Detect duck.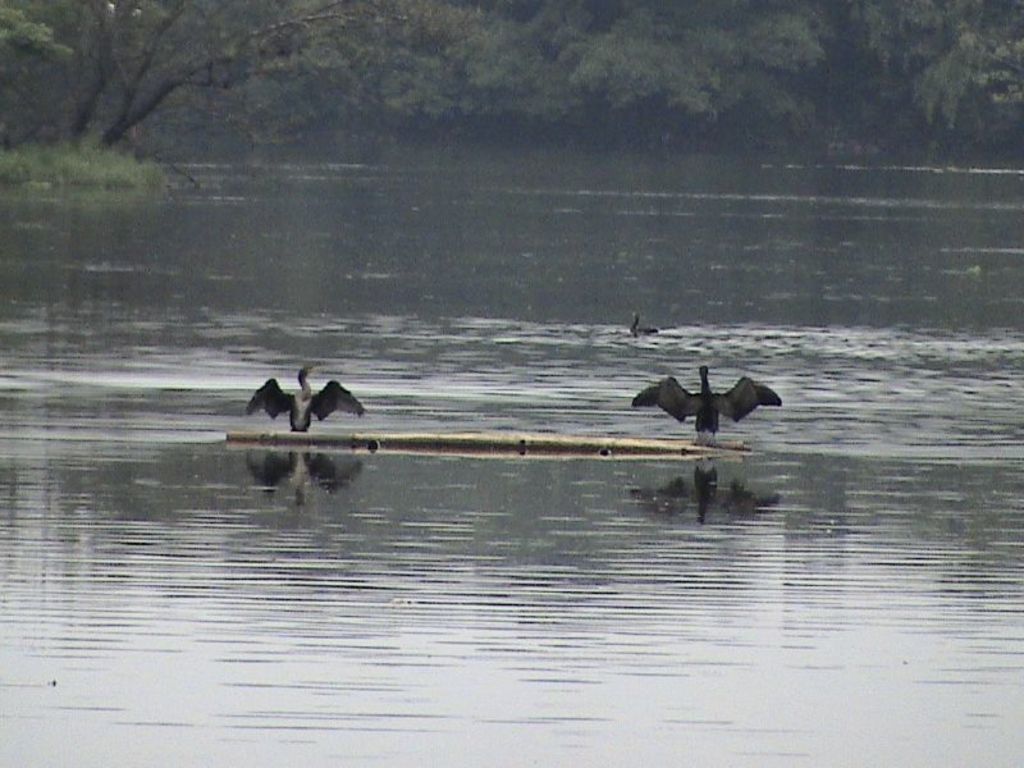
Detected at [634,362,781,452].
